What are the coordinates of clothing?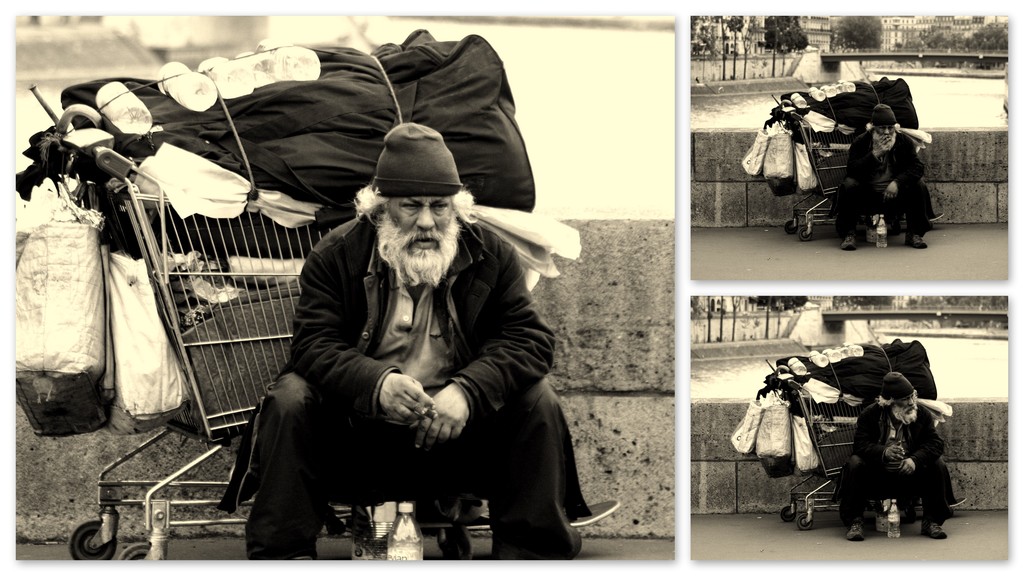
836/128/932/239.
